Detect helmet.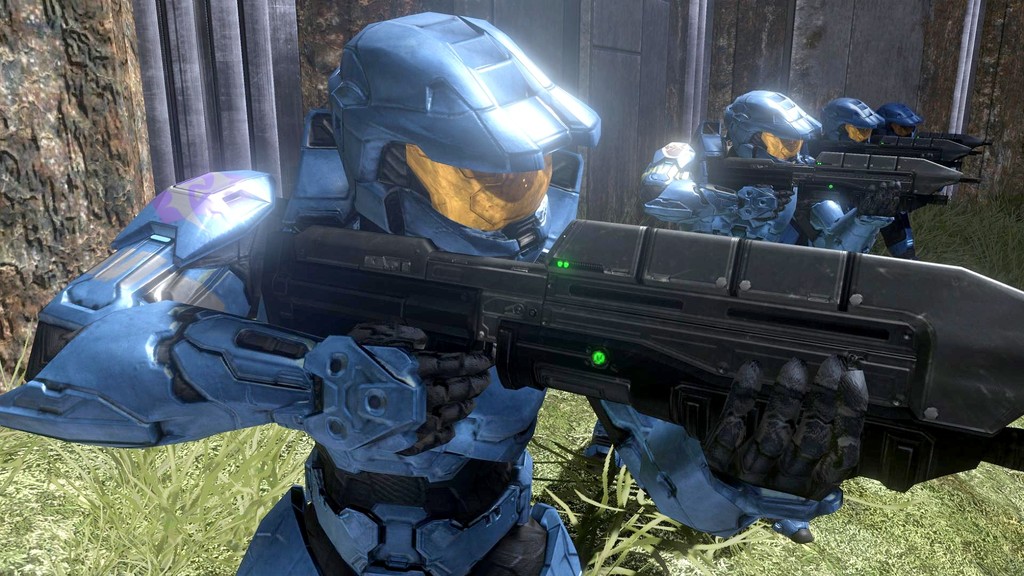
Detected at (left=285, top=30, right=593, bottom=245).
